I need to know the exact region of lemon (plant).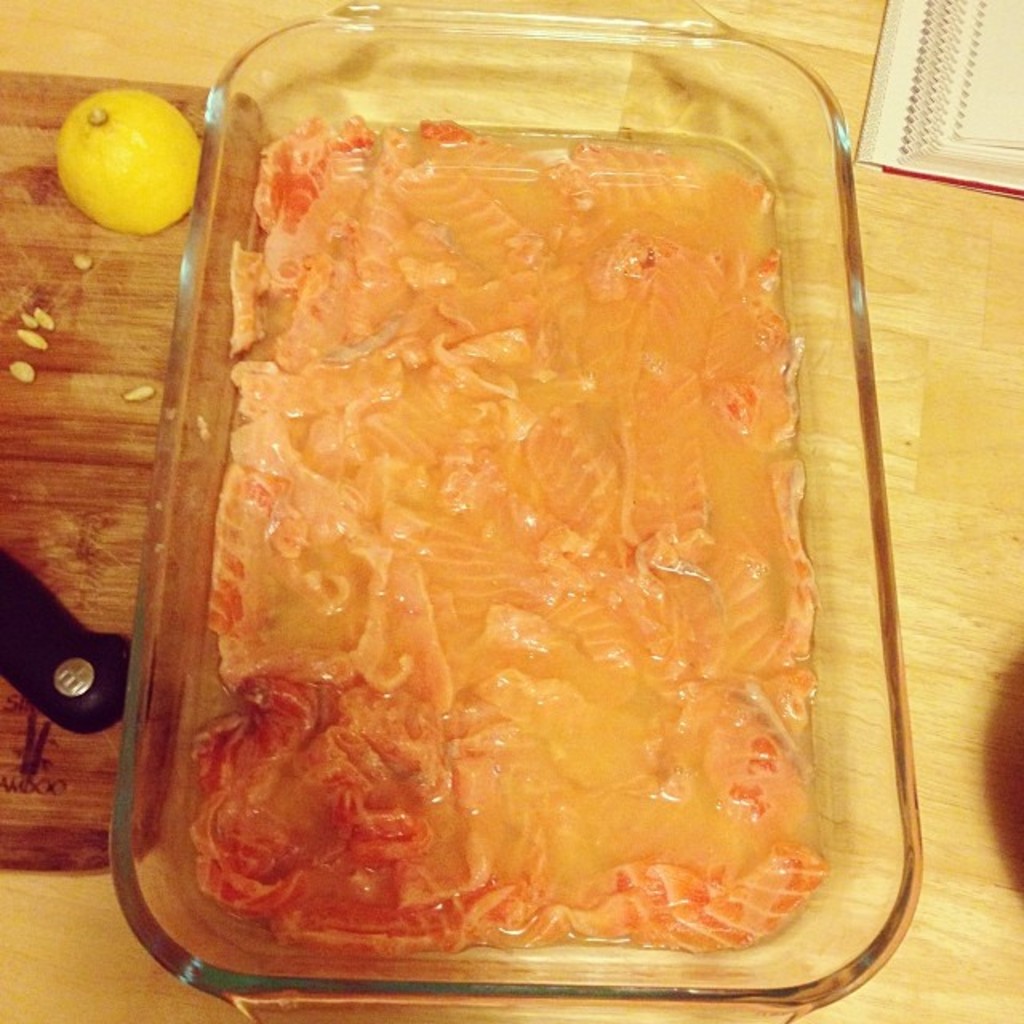
Region: rect(62, 90, 203, 237).
